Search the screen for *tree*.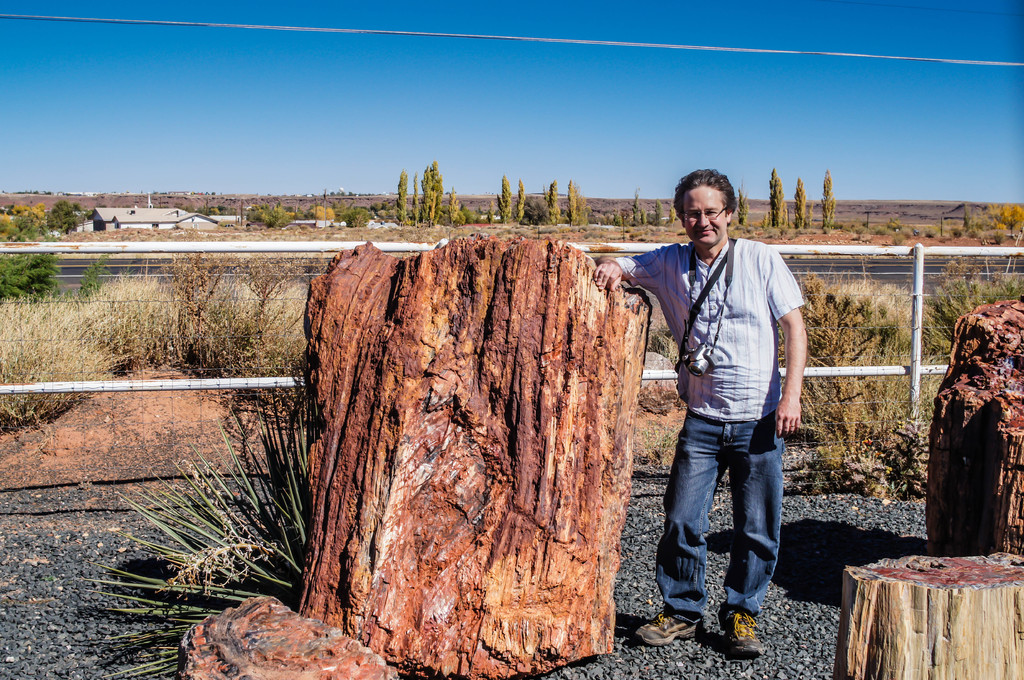
Found at rect(0, 254, 63, 299).
